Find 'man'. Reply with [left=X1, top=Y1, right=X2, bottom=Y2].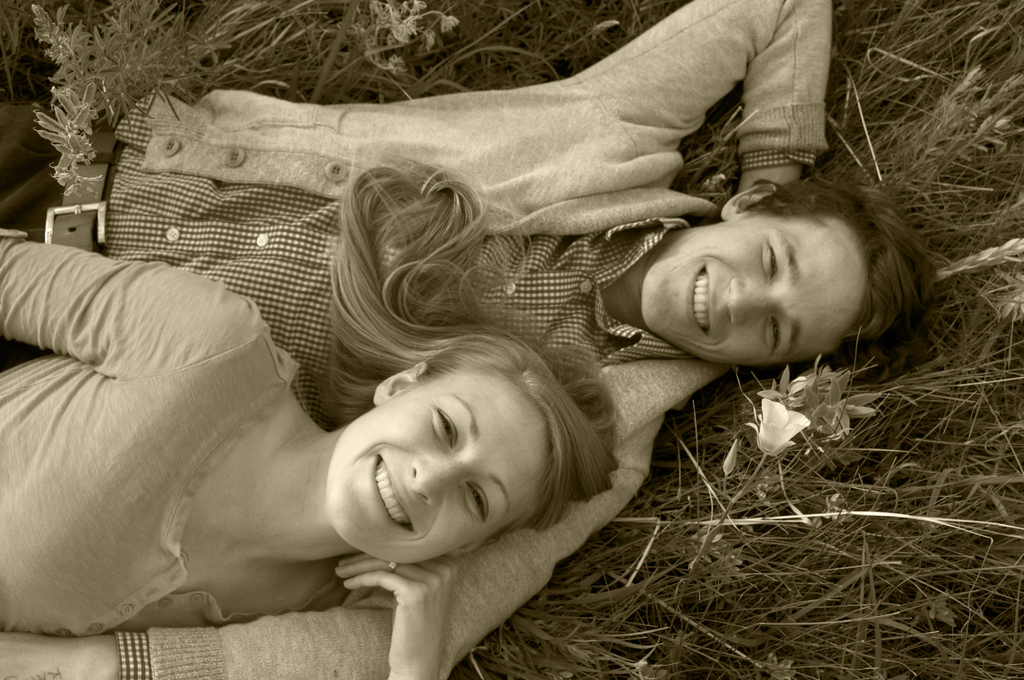
[left=47, top=19, right=860, bottom=659].
